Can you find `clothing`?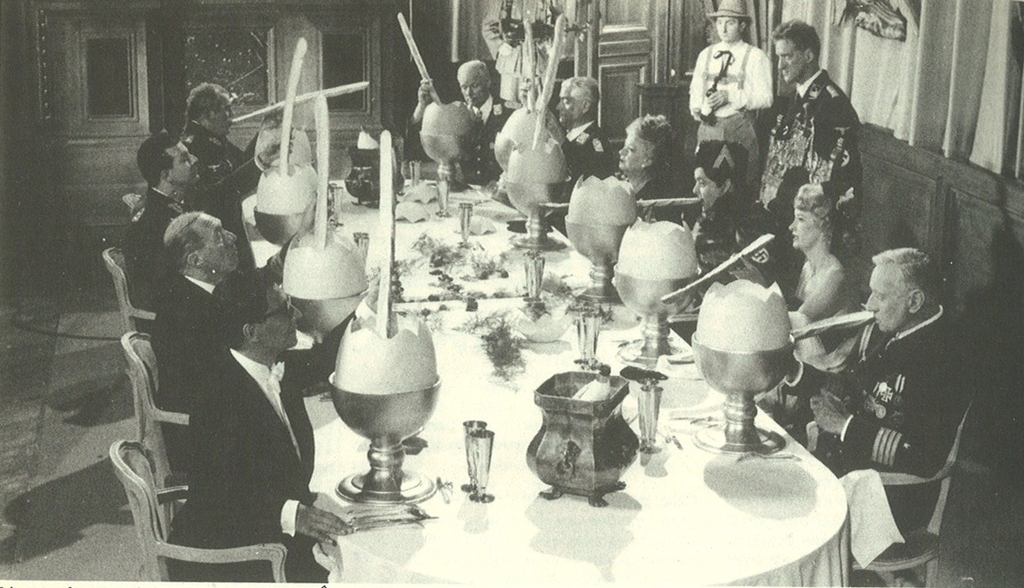
Yes, bounding box: [150, 270, 220, 469].
